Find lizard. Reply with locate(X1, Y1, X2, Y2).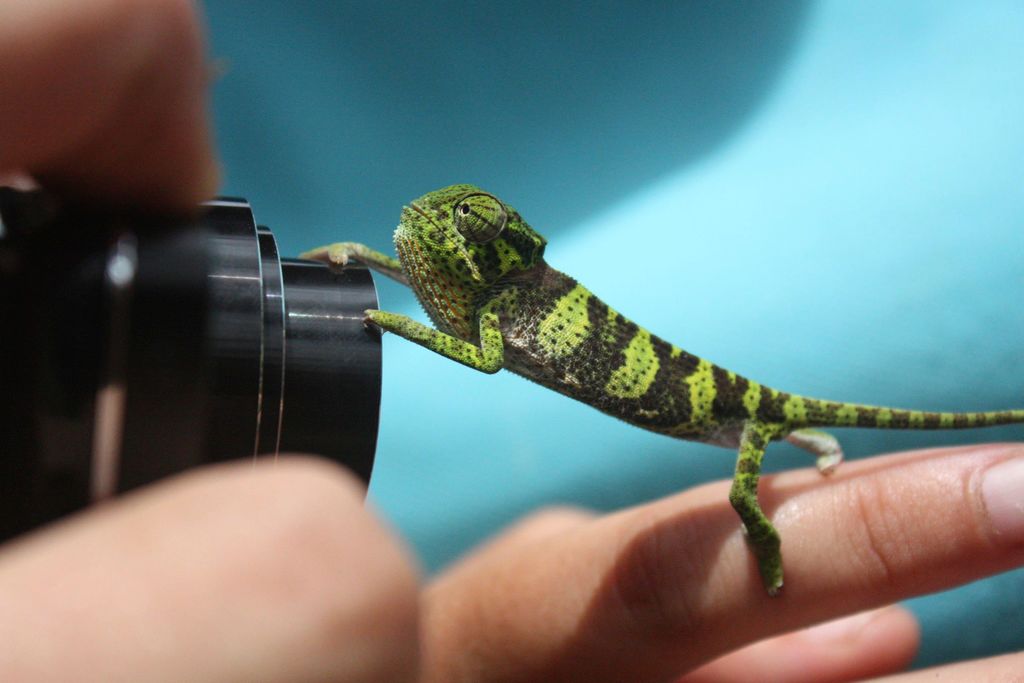
locate(318, 183, 1023, 589).
